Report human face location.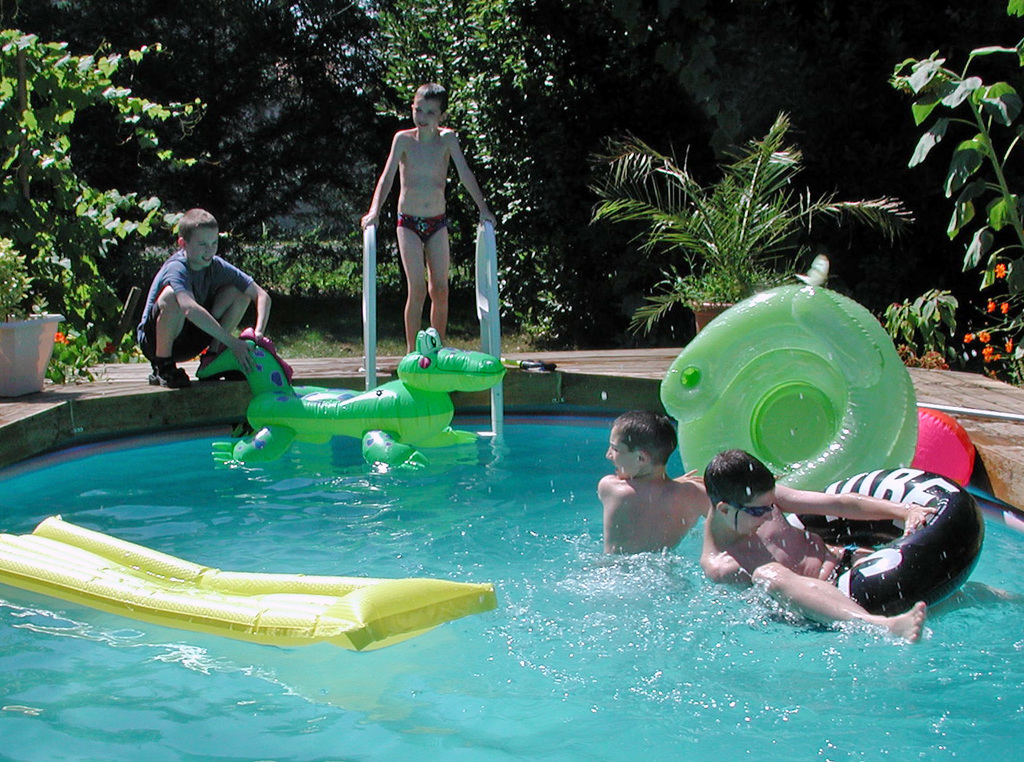
Report: <bbox>184, 228, 220, 264</bbox>.
